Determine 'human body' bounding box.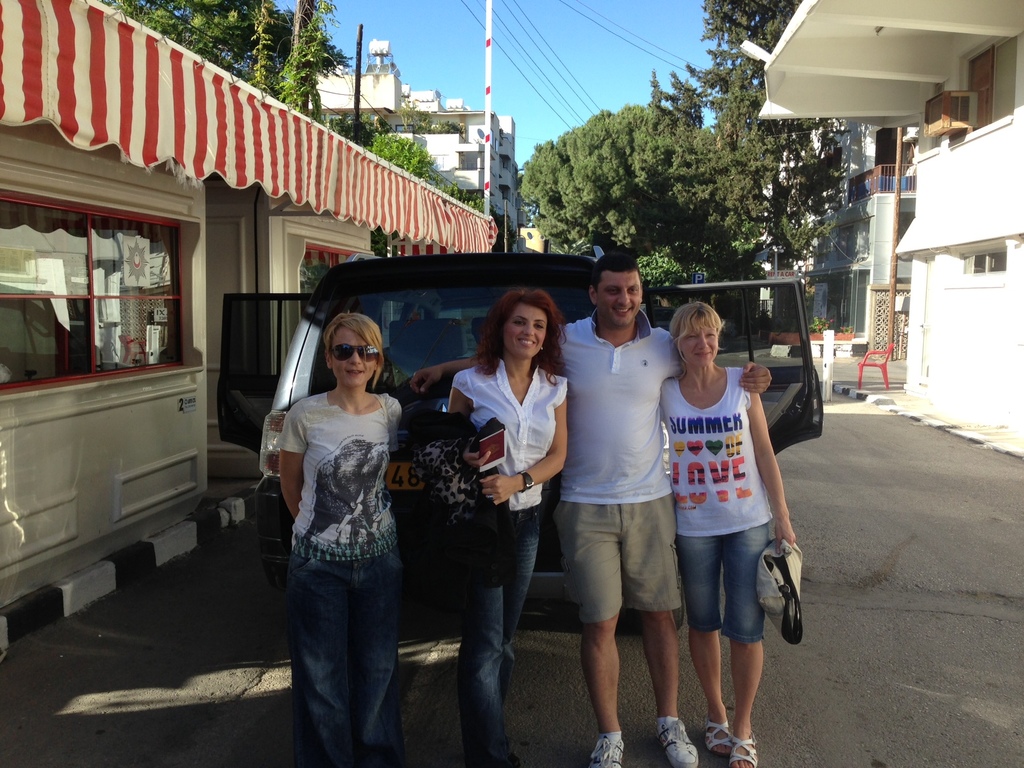
Determined: <bbox>410, 251, 771, 767</bbox>.
